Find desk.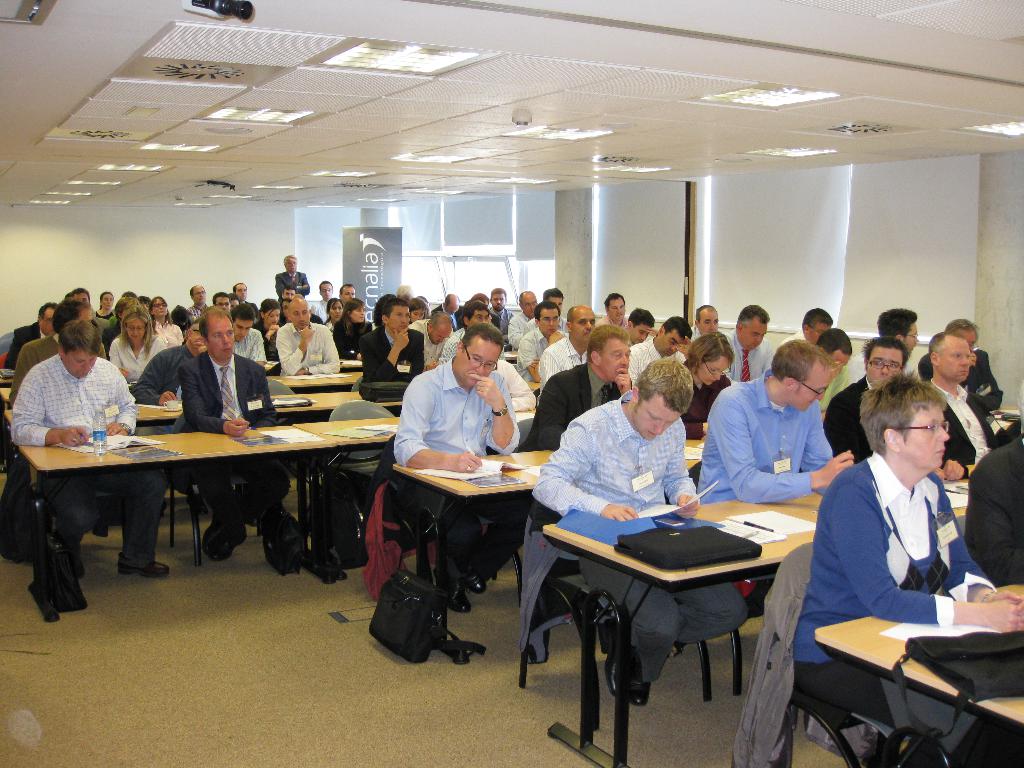
l=0, t=406, r=381, b=614.
